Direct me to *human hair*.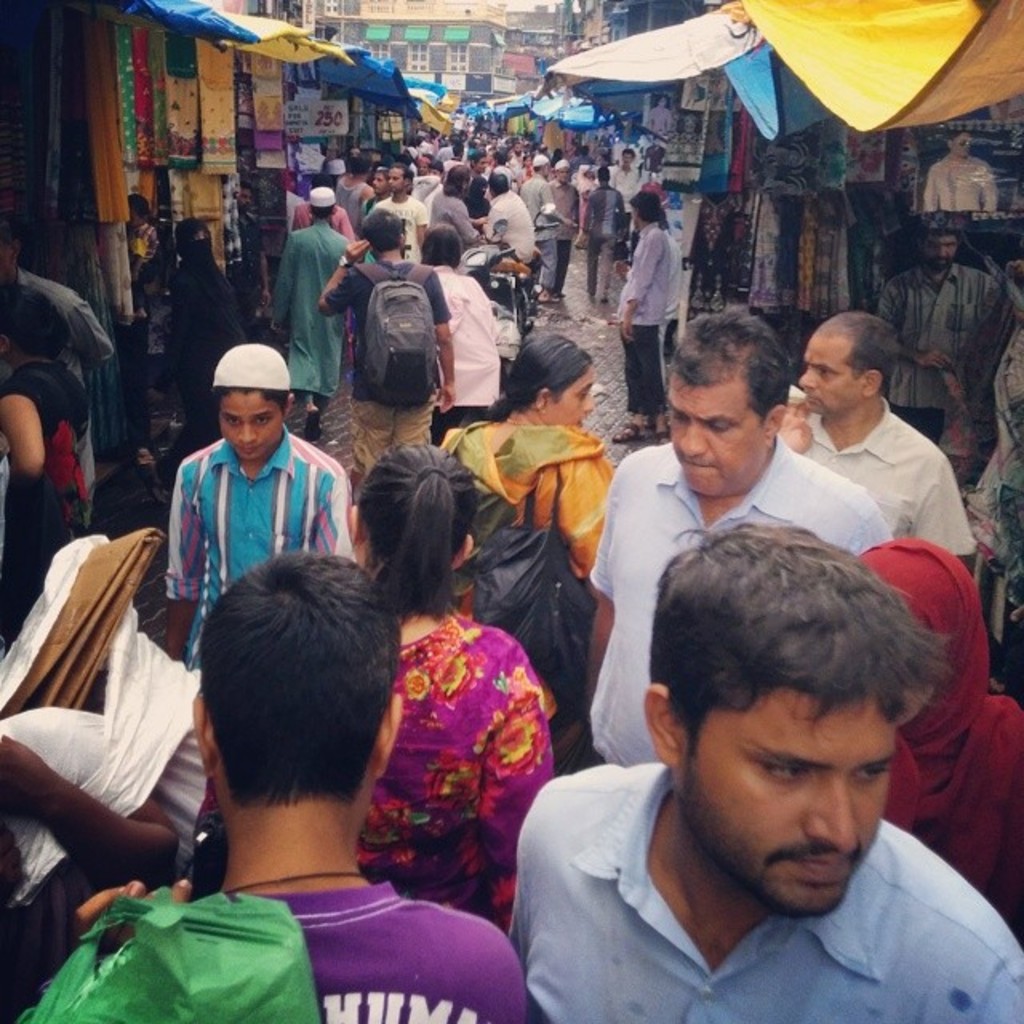
Direction: left=357, top=440, right=482, bottom=618.
